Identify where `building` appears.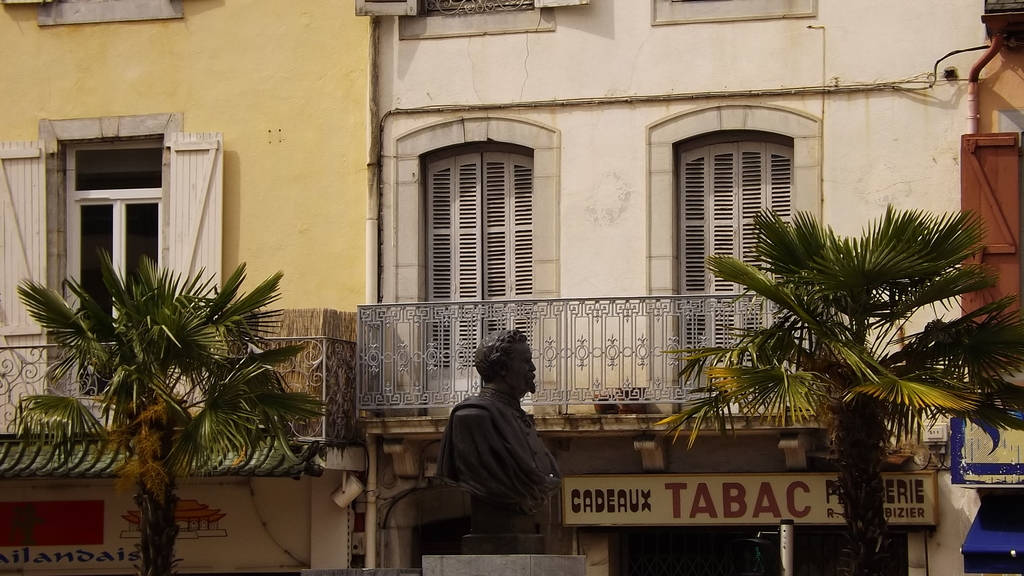
Appears at [x1=0, y1=2, x2=371, y2=575].
